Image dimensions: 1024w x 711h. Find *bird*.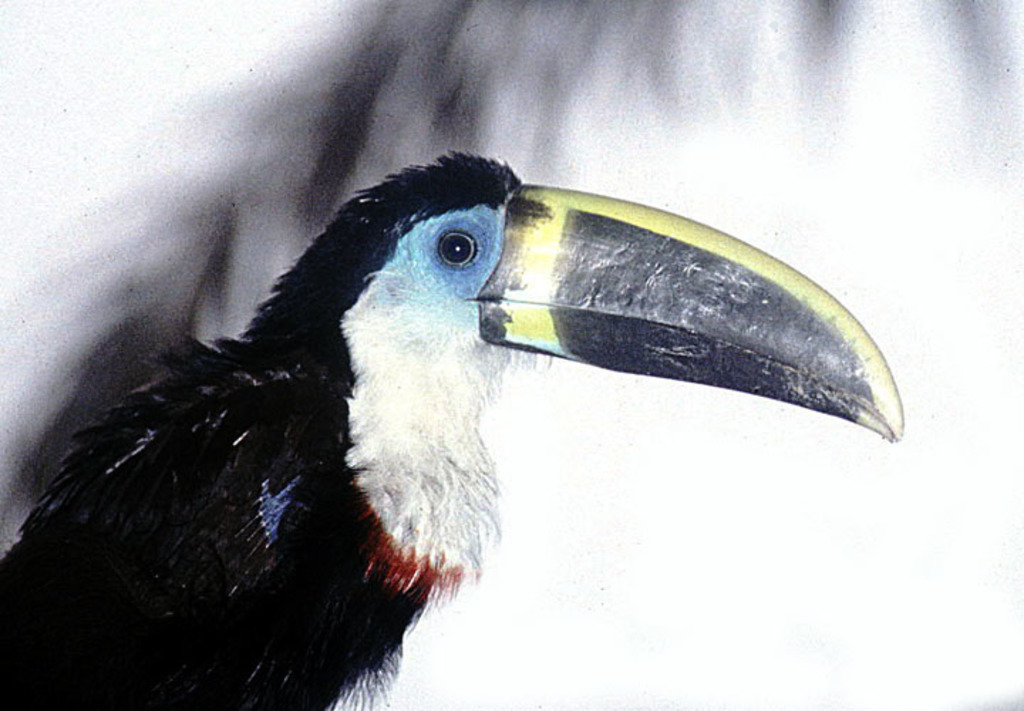
<bbox>21, 131, 875, 684</bbox>.
